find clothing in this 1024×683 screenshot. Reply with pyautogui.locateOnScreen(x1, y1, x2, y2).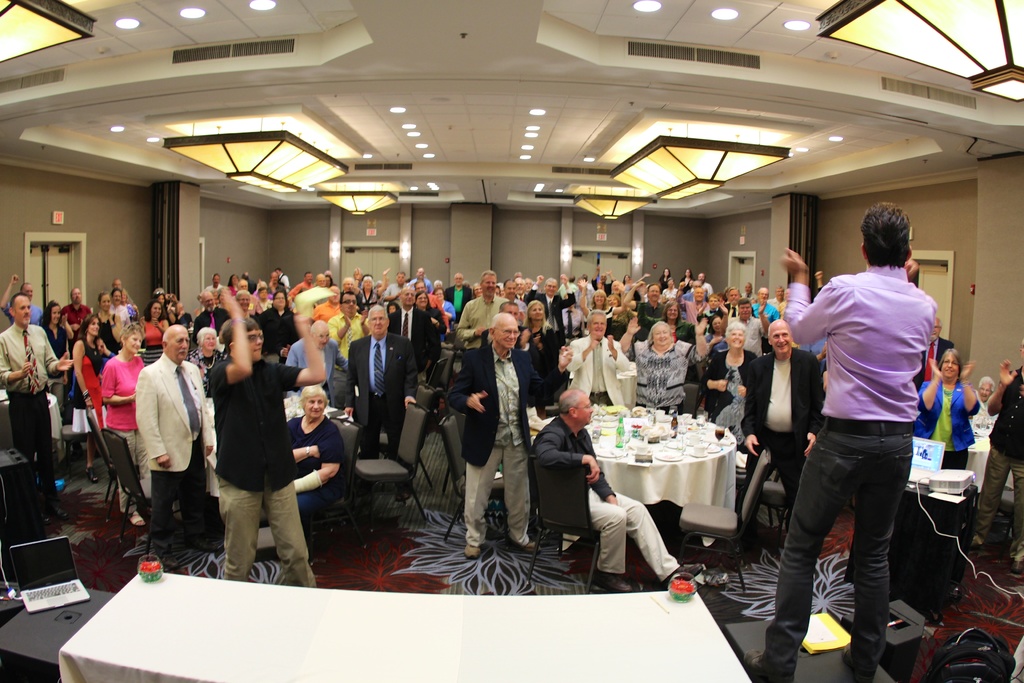
pyautogui.locateOnScreen(451, 294, 509, 343).
